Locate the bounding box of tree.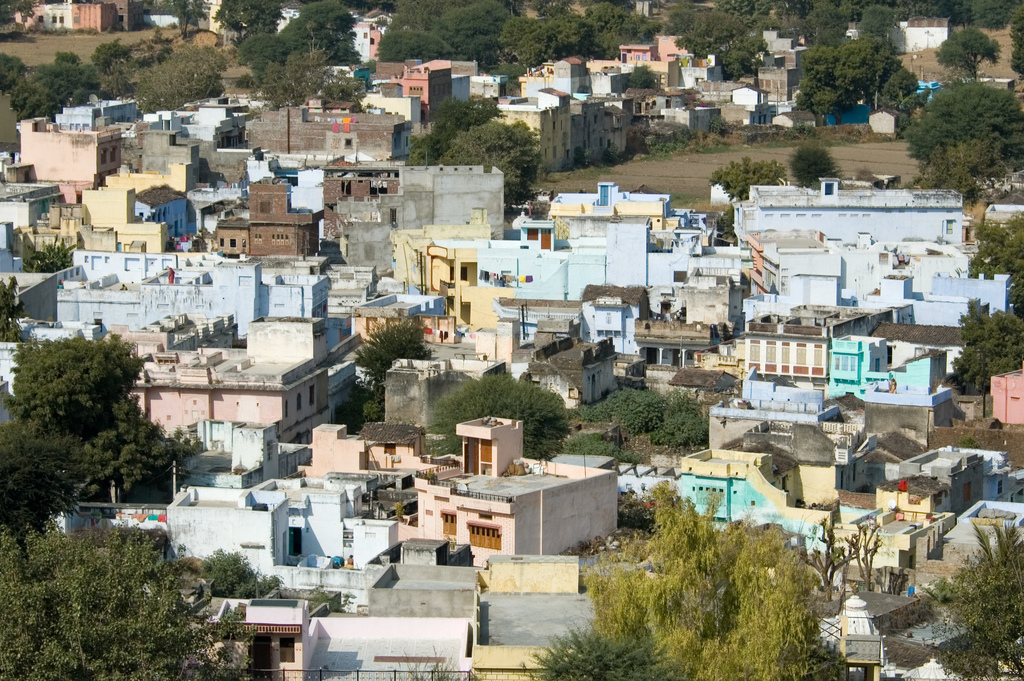
Bounding box: bbox=(51, 50, 82, 67).
